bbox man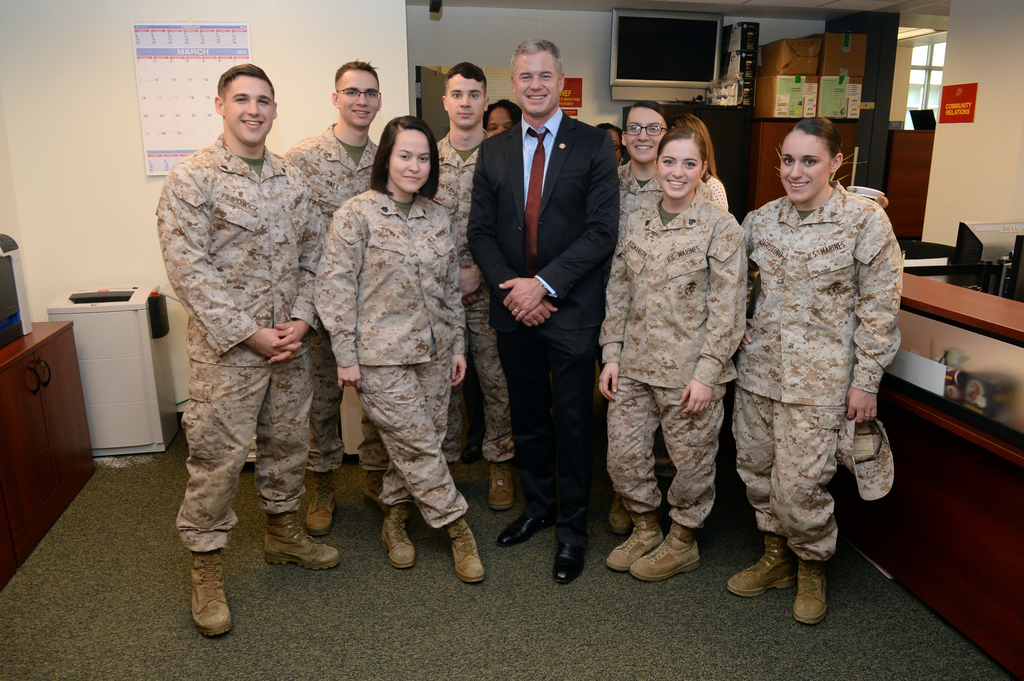
(428,60,505,512)
